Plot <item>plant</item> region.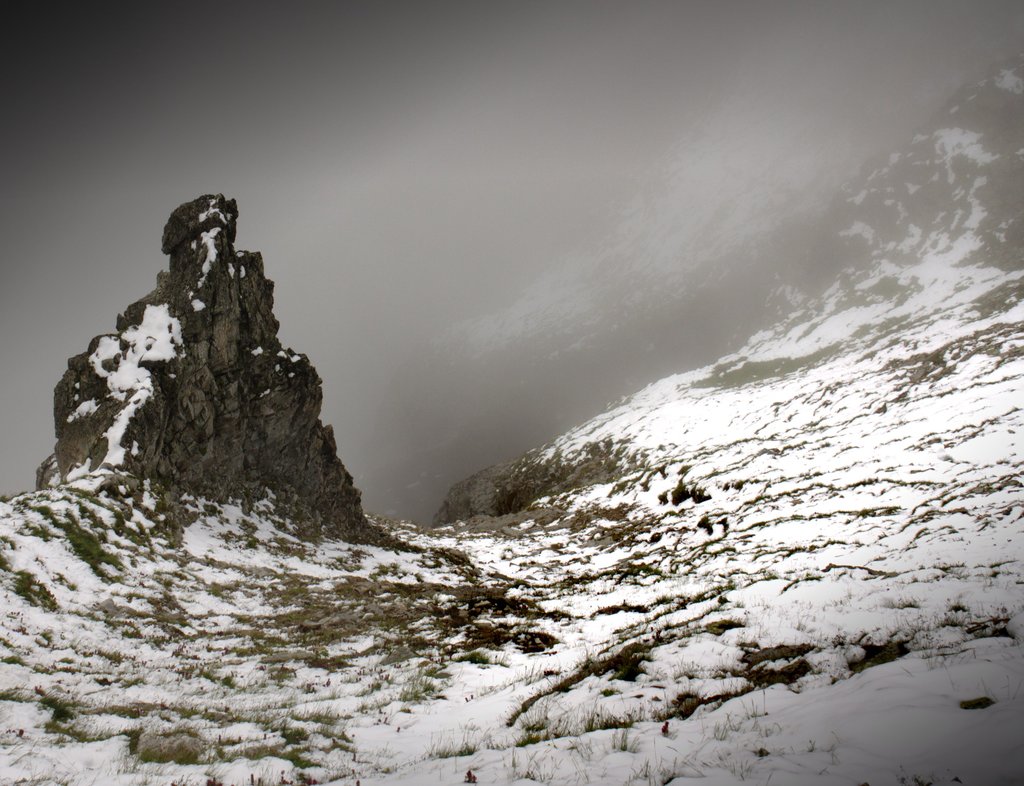
Plotted at x1=486, y1=649, x2=512, y2=666.
